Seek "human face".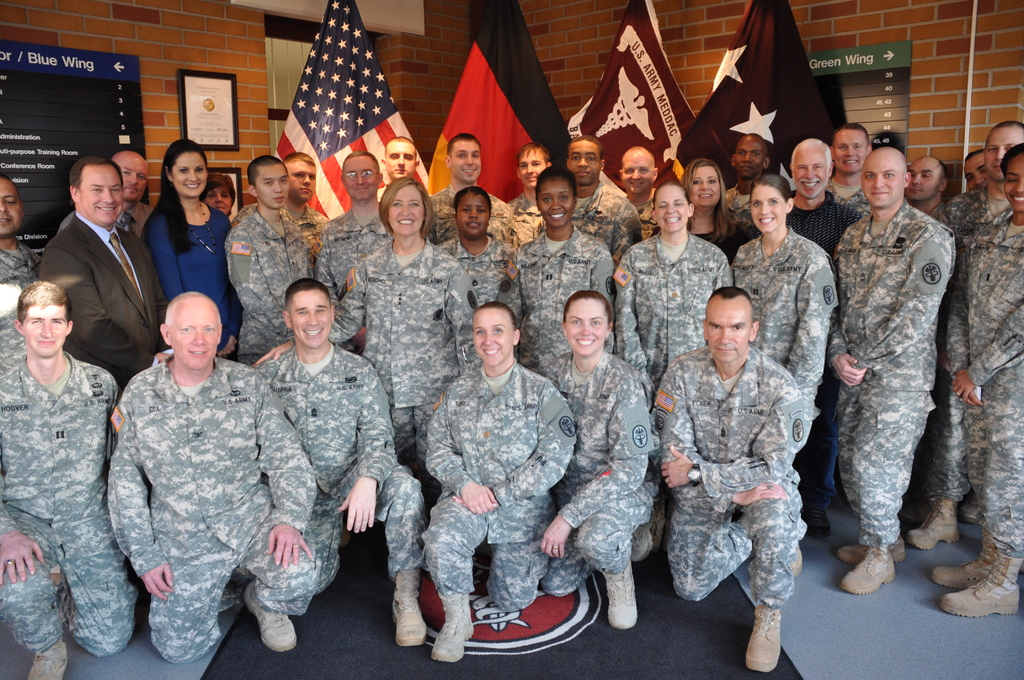
{"x1": 794, "y1": 145, "x2": 827, "y2": 195}.
